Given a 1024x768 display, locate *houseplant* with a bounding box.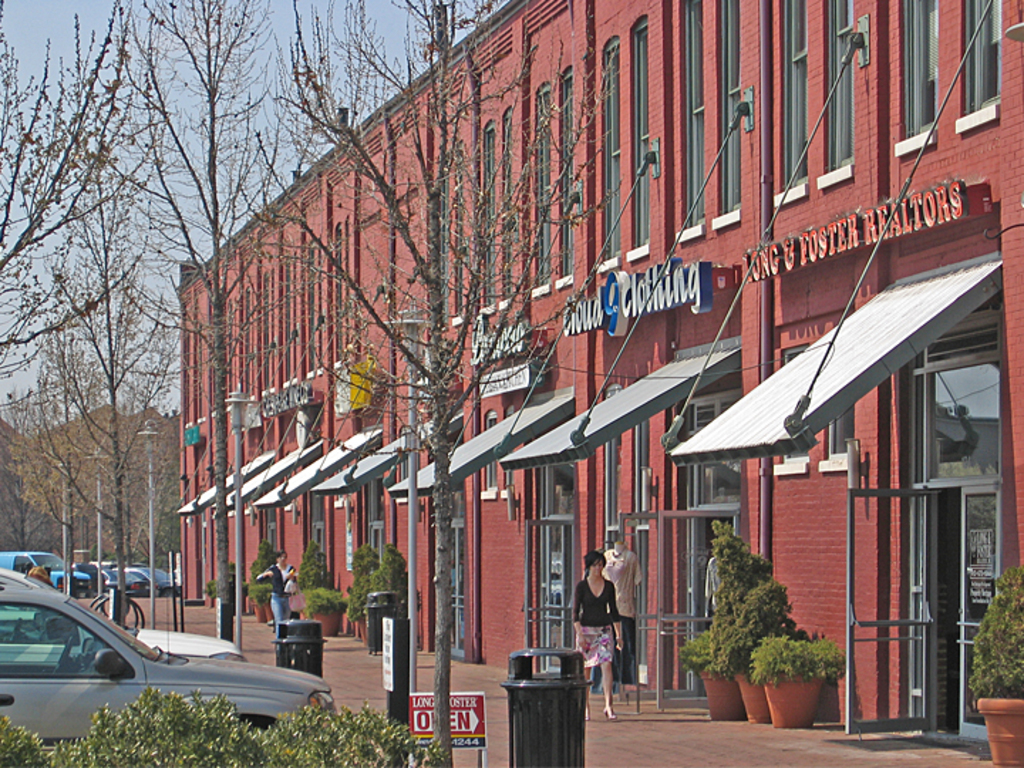
Located: 340/546/407/649.
